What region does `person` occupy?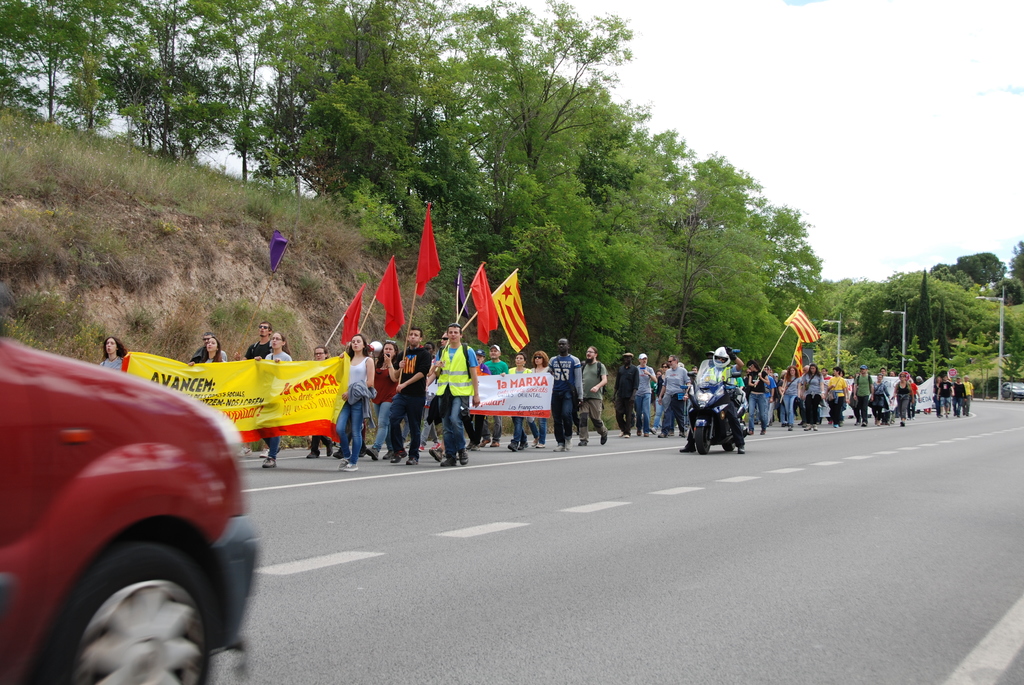
[left=307, top=345, right=333, bottom=457].
